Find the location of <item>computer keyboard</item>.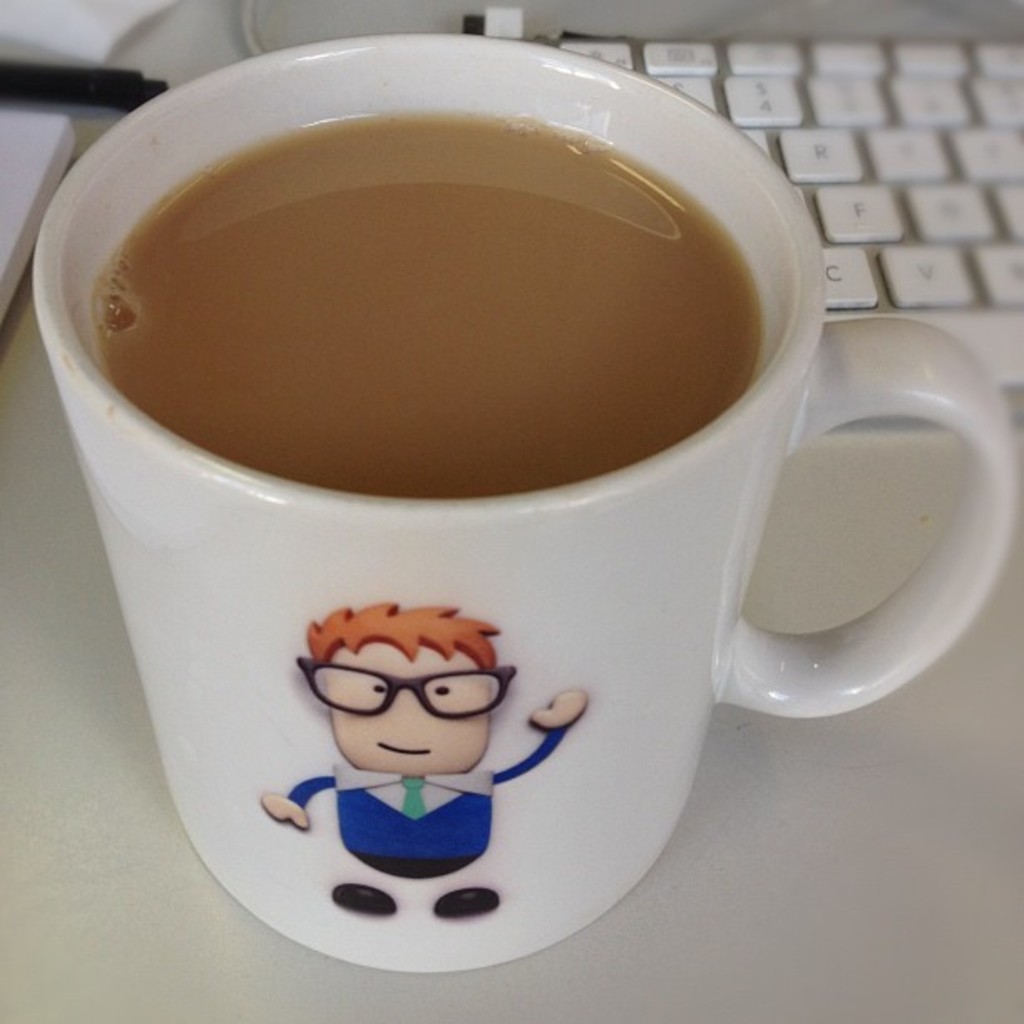
Location: region(539, 40, 1022, 376).
